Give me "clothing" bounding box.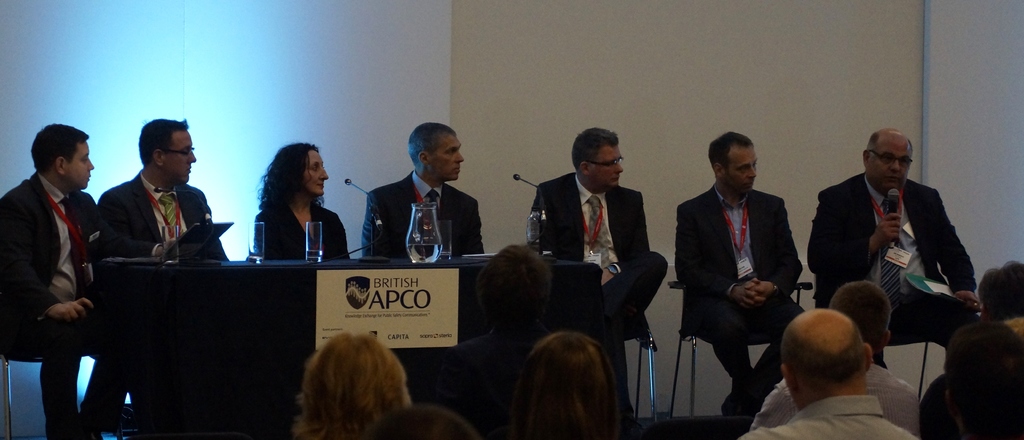
bbox=(250, 194, 351, 259).
